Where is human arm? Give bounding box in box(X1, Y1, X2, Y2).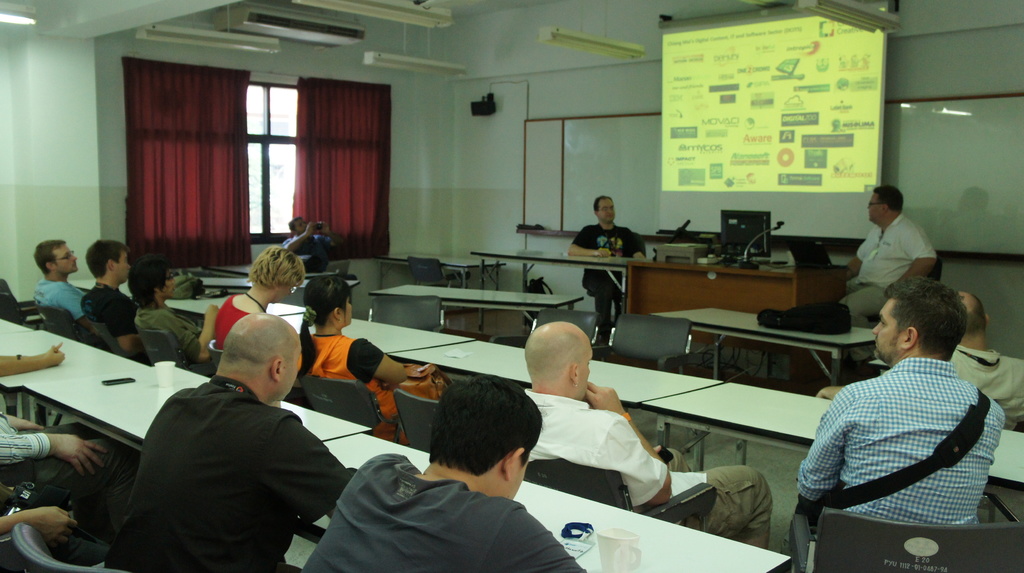
box(847, 232, 878, 281).
